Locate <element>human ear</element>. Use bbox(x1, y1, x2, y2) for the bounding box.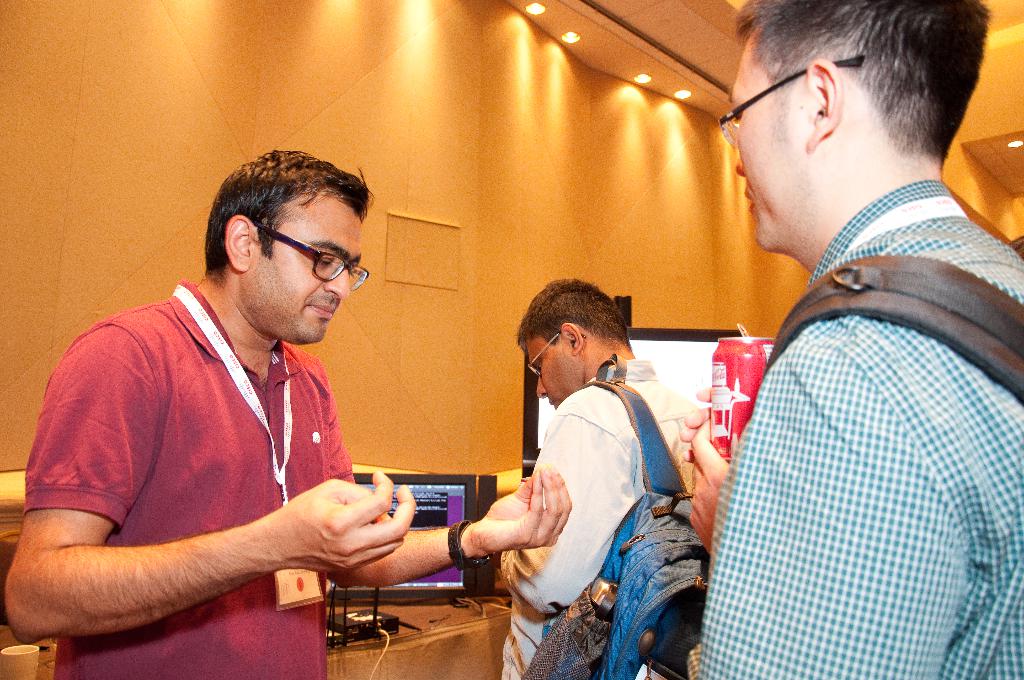
bbox(805, 61, 842, 153).
